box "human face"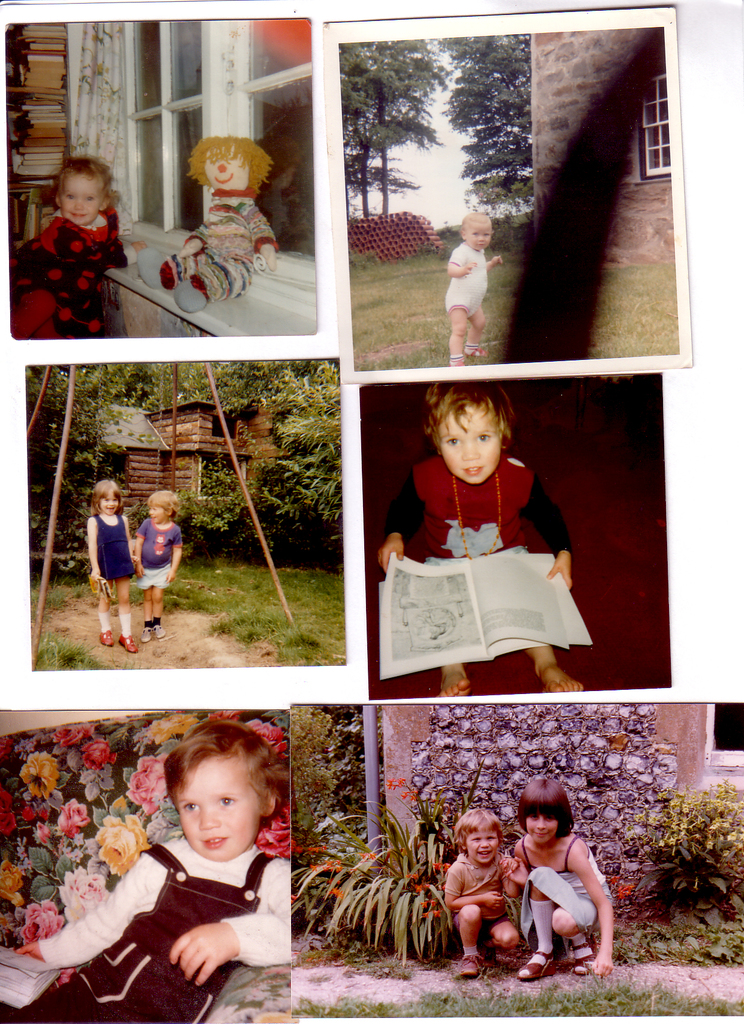
{"x1": 469, "y1": 827, "x2": 496, "y2": 862}
